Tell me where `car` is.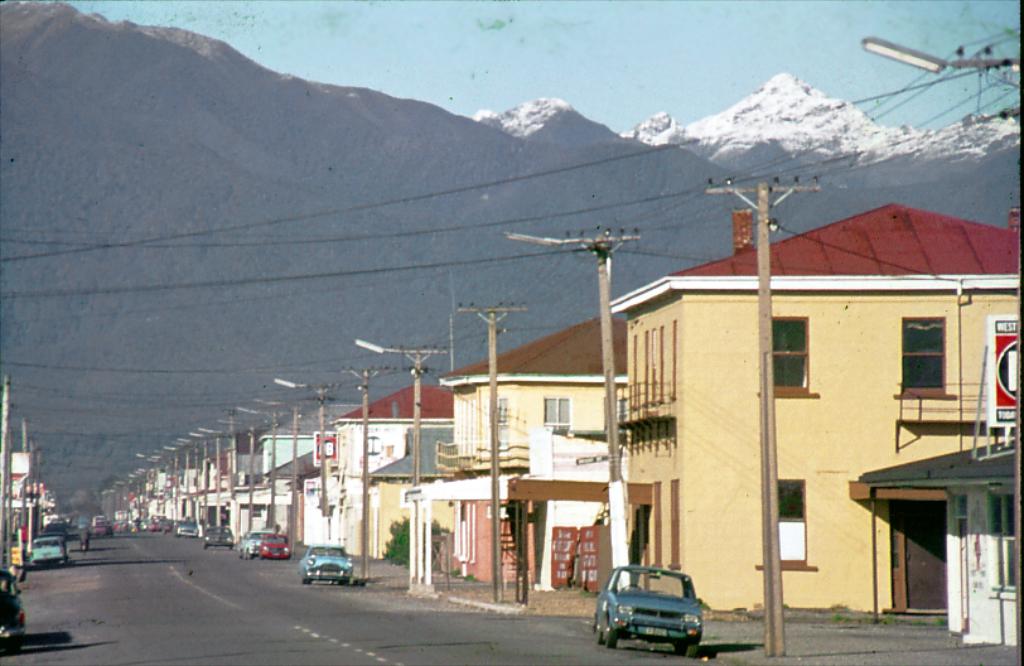
`car` is at [left=0, top=570, right=28, bottom=653].
